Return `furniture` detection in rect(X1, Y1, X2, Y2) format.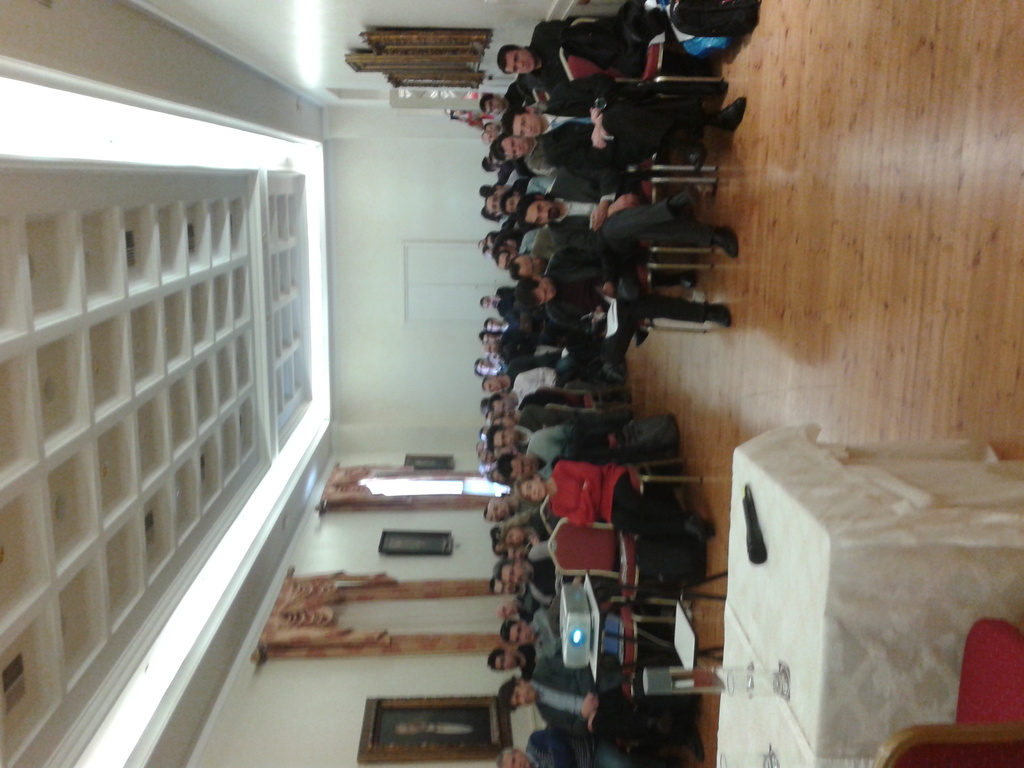
rect(537, 454, 701, 516).
